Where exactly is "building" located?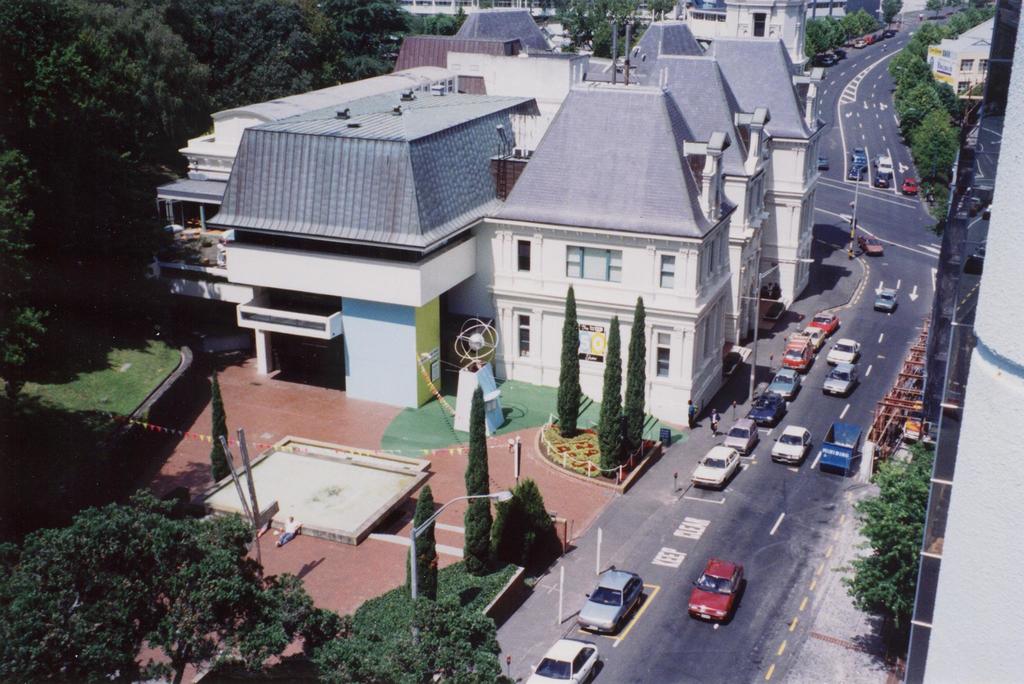
Its bounding box is x1=927 y1=16 x2=993 y2=95.
